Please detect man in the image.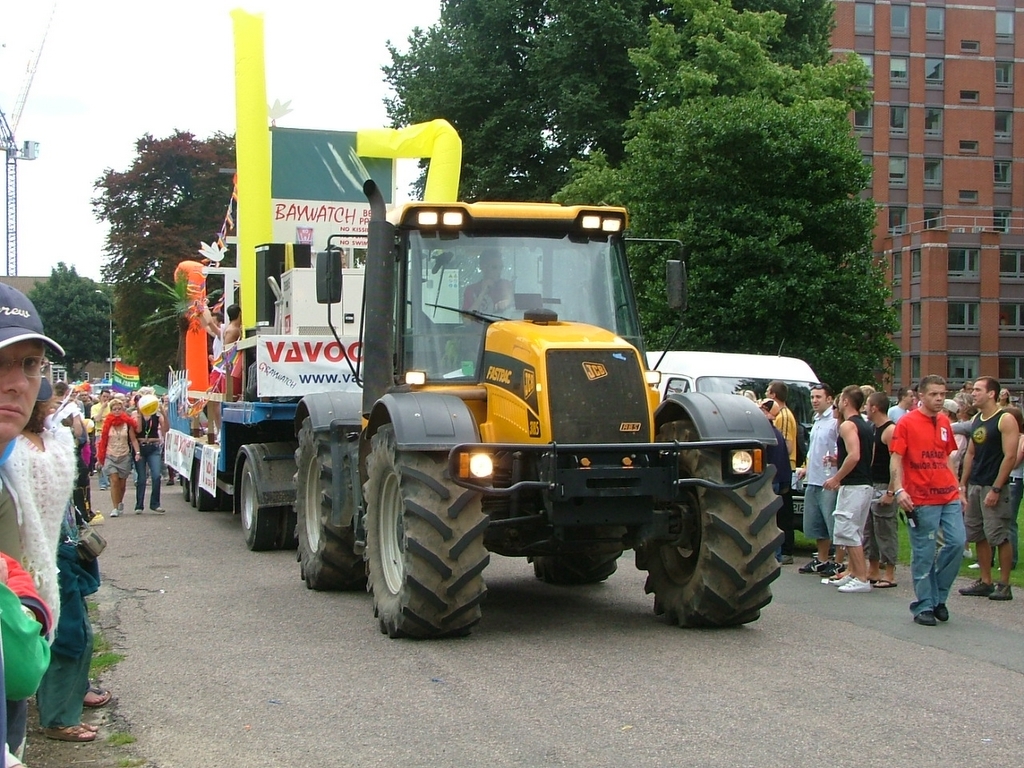
rect(92, 388, 116, 486).
